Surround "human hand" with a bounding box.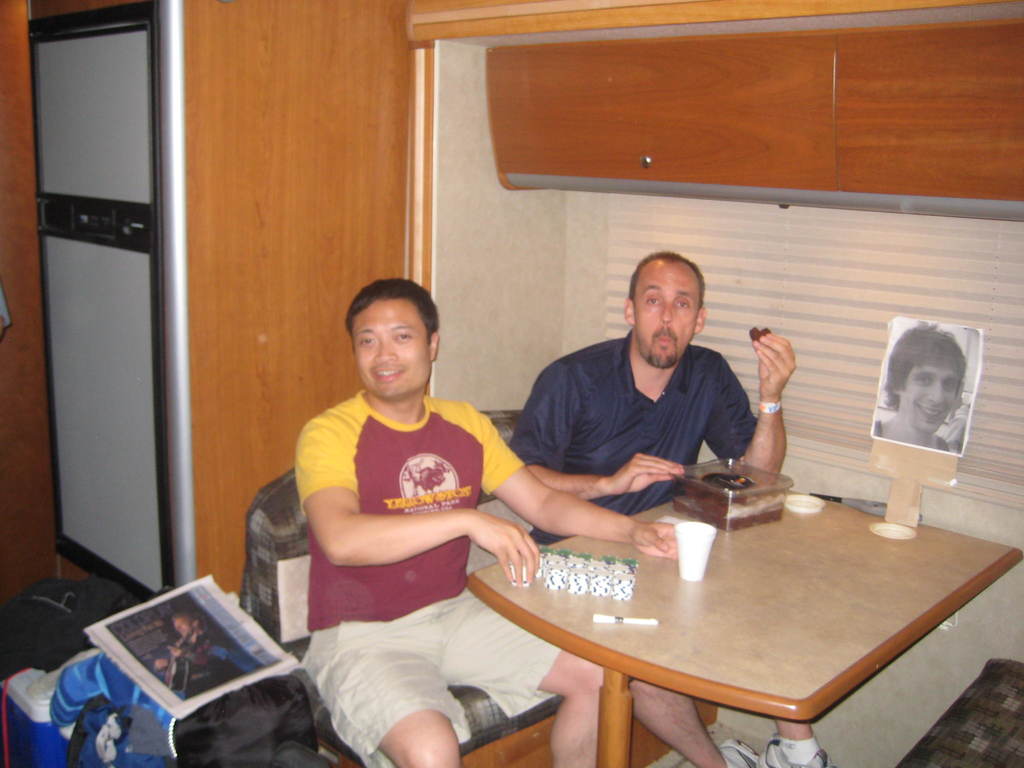
select_region(630, 516, 682, 560).
